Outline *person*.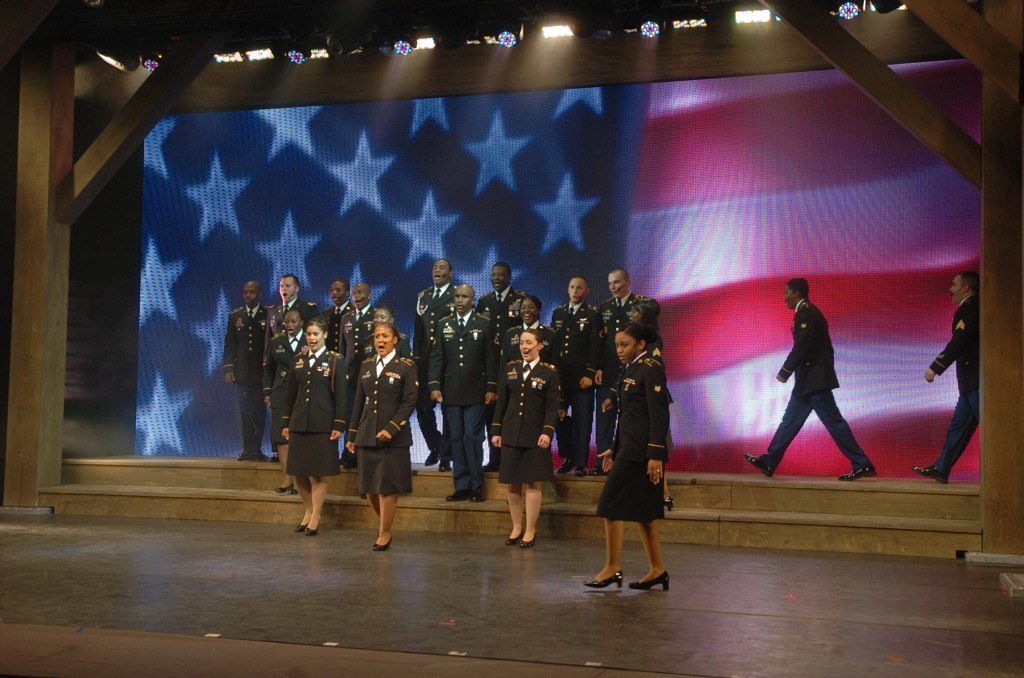
Outline: box=[913, 269, 977, 491].
